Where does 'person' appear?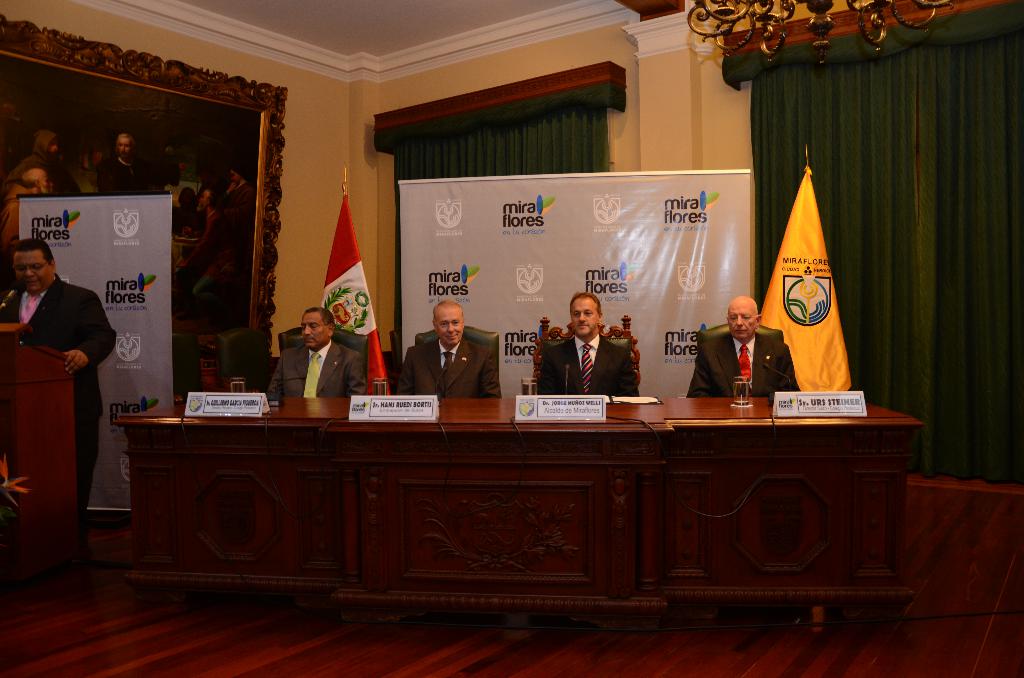
Appears at bbox=(0, 239, 118, 543).
